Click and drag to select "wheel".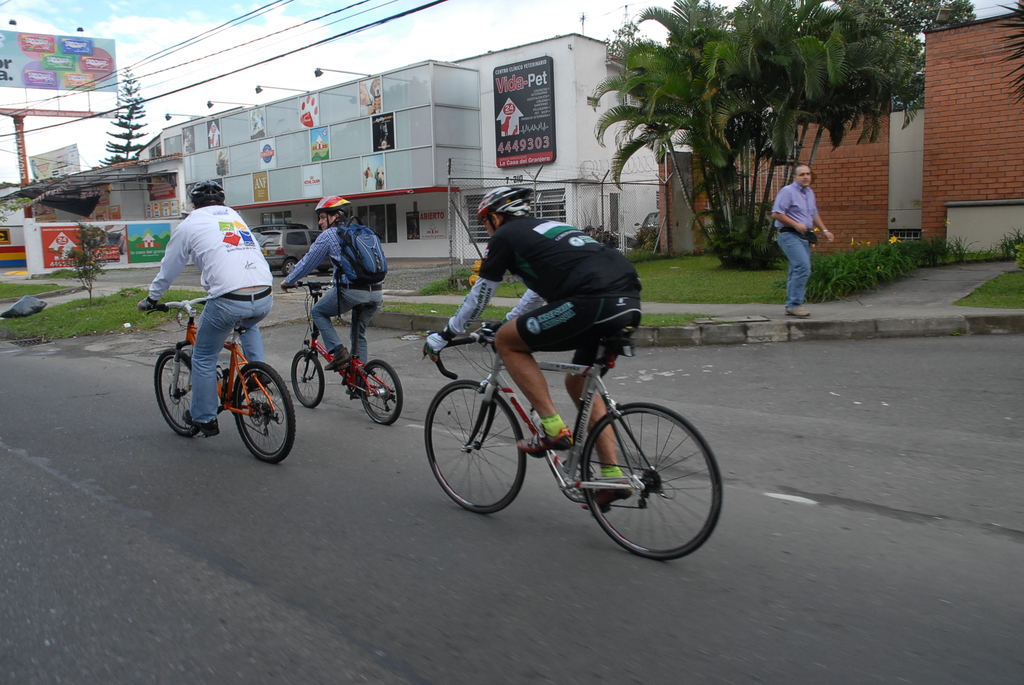
Selection: BBox(282, 259, 295, 274).
